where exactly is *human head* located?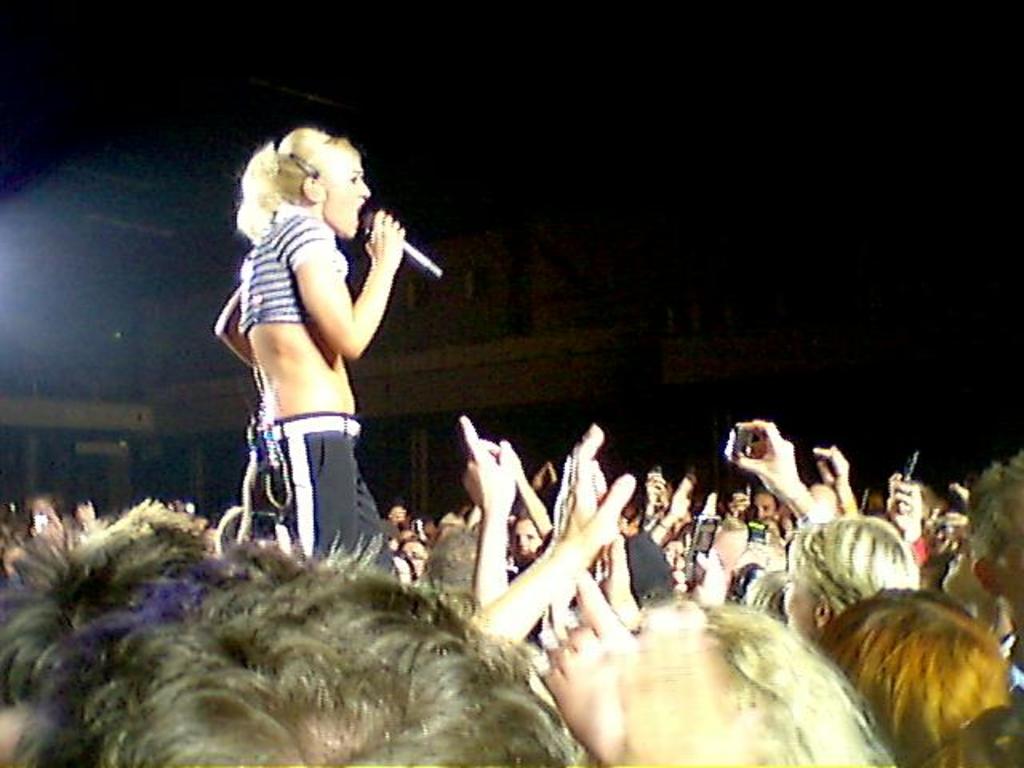
Its bounding box is locate(0, 494, 219, 706).
